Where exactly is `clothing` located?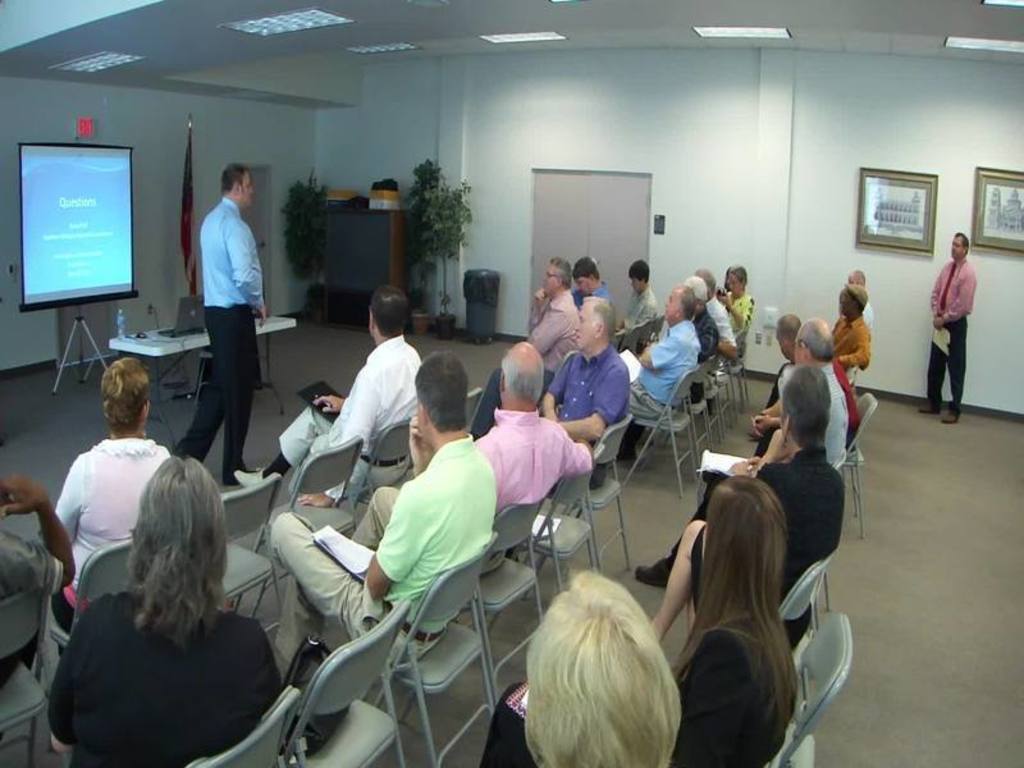
Its bounding box is box(548, 348, 630, 484).
